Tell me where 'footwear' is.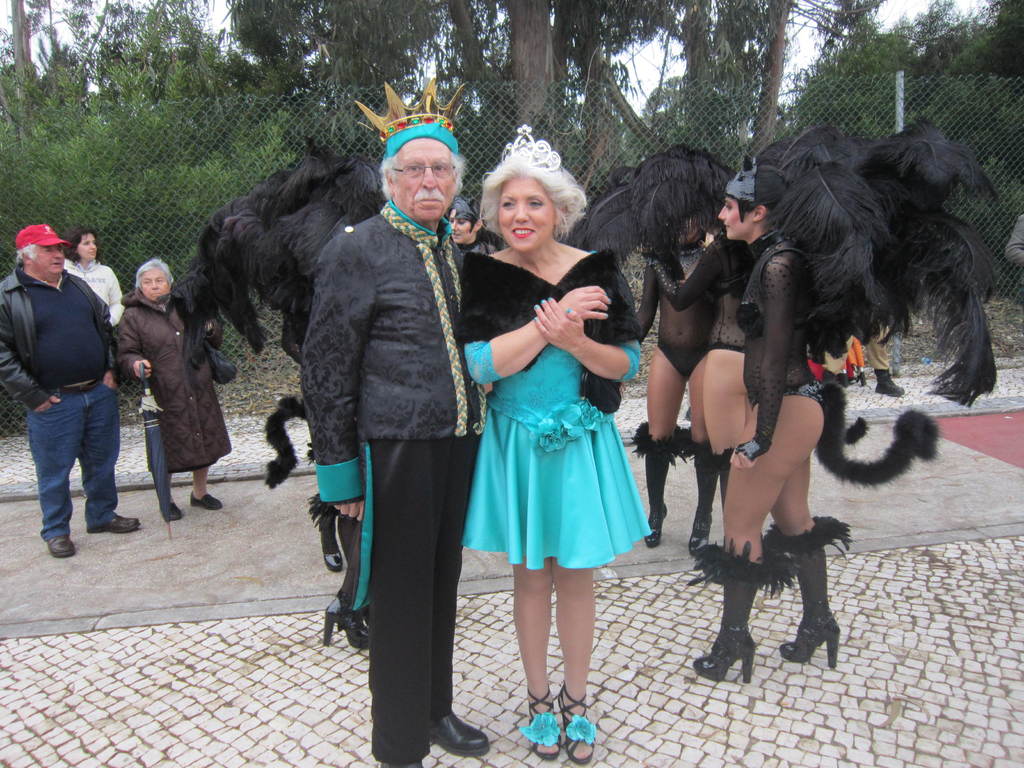
'footwear' is at detection(307, 491, 342, 572).
